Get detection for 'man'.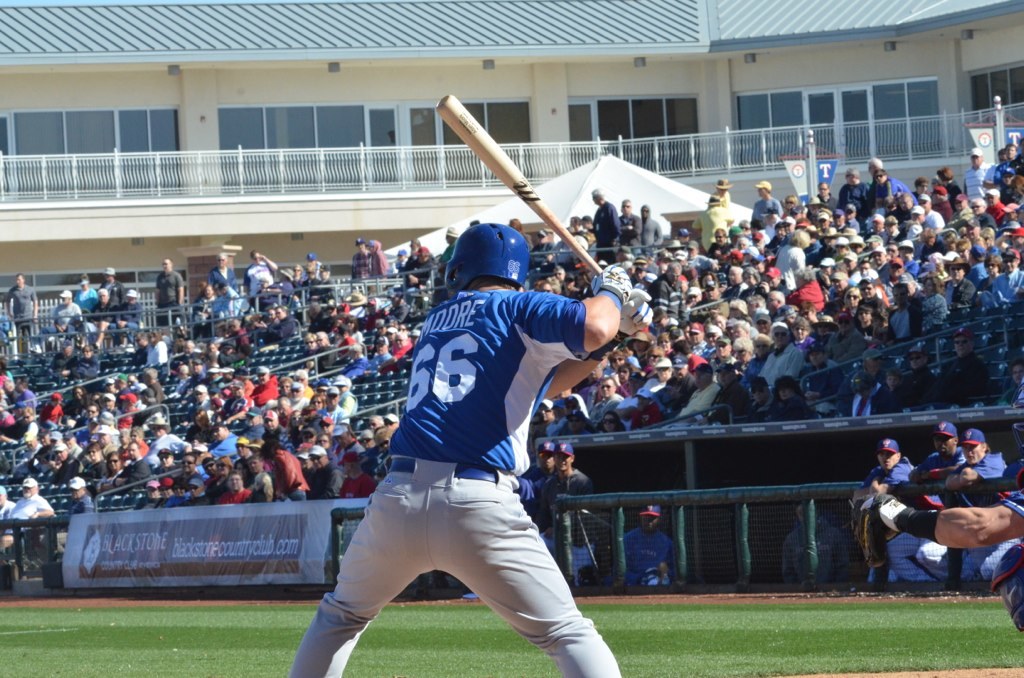
Detection: select_region(844, 436, 930, 579).
